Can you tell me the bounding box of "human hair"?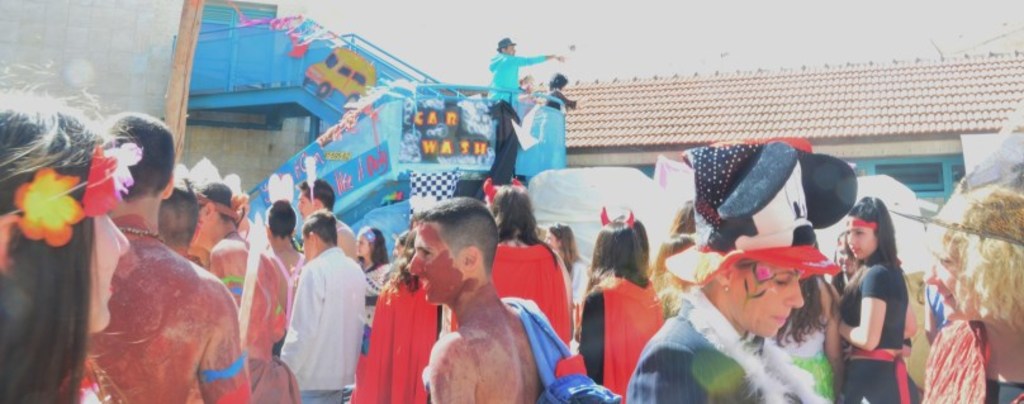
x1=303, y1=210, x2=337, y2=244.
